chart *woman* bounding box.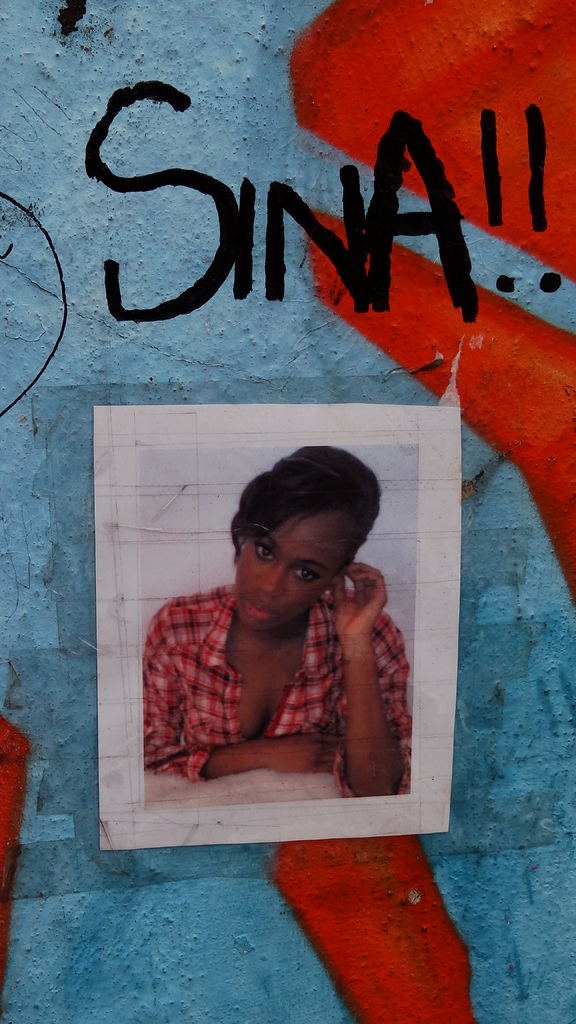
Charted: bbox=(129, 440, 421, 820).
